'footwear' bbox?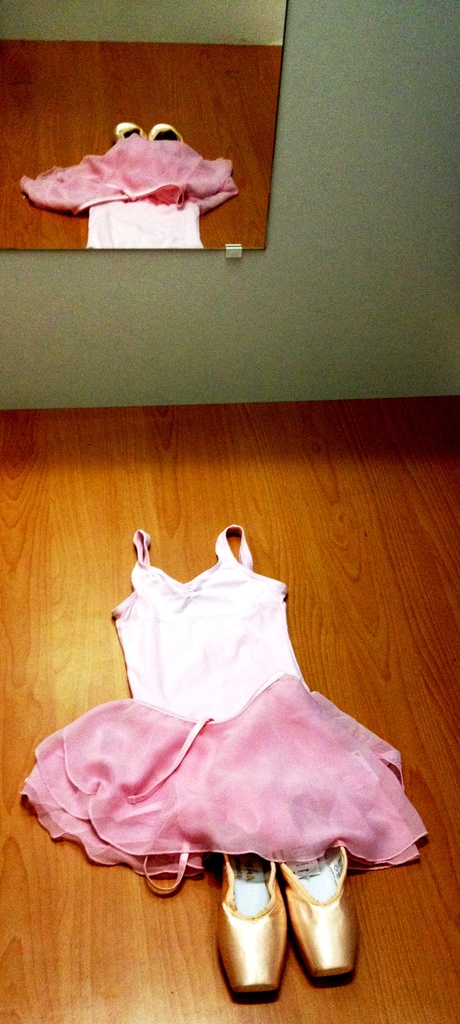
box(212, 870, 285, 994)
